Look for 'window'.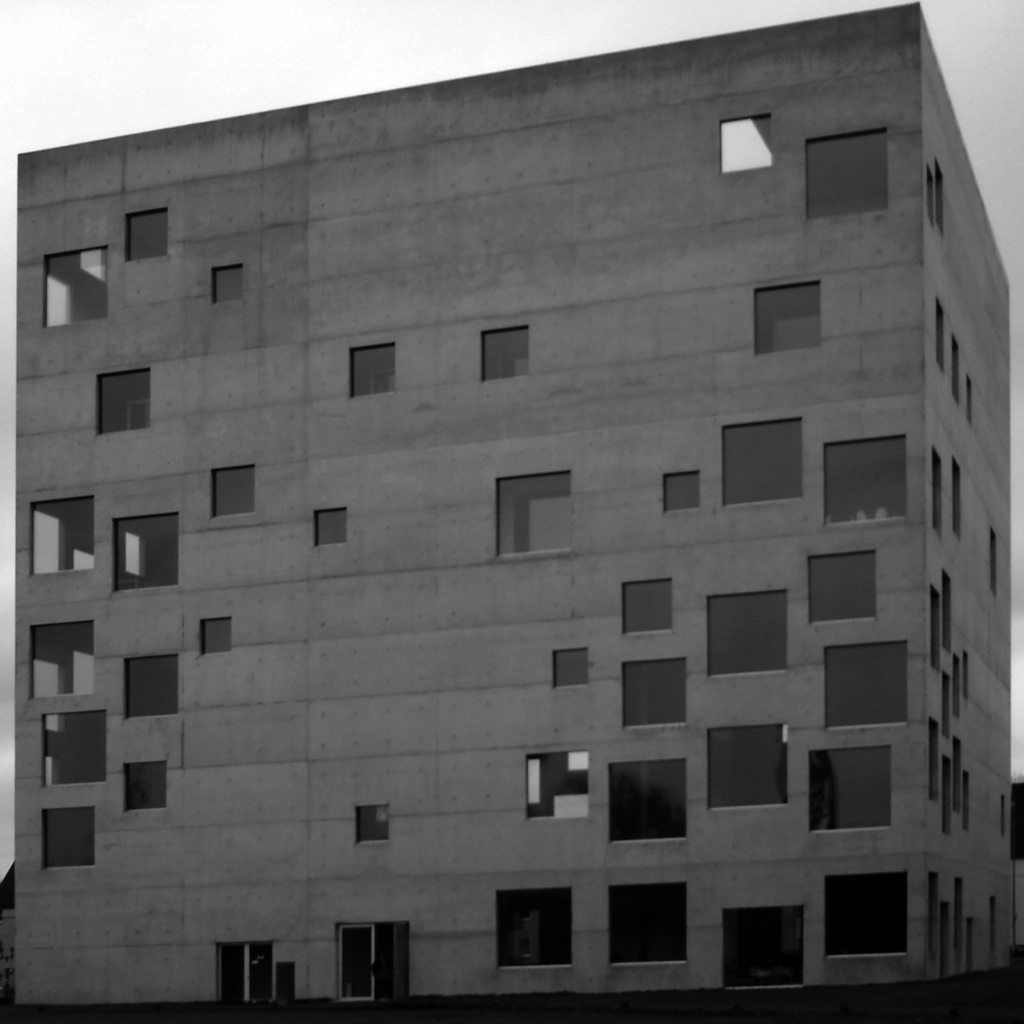
Found: 711 725 790 808.
